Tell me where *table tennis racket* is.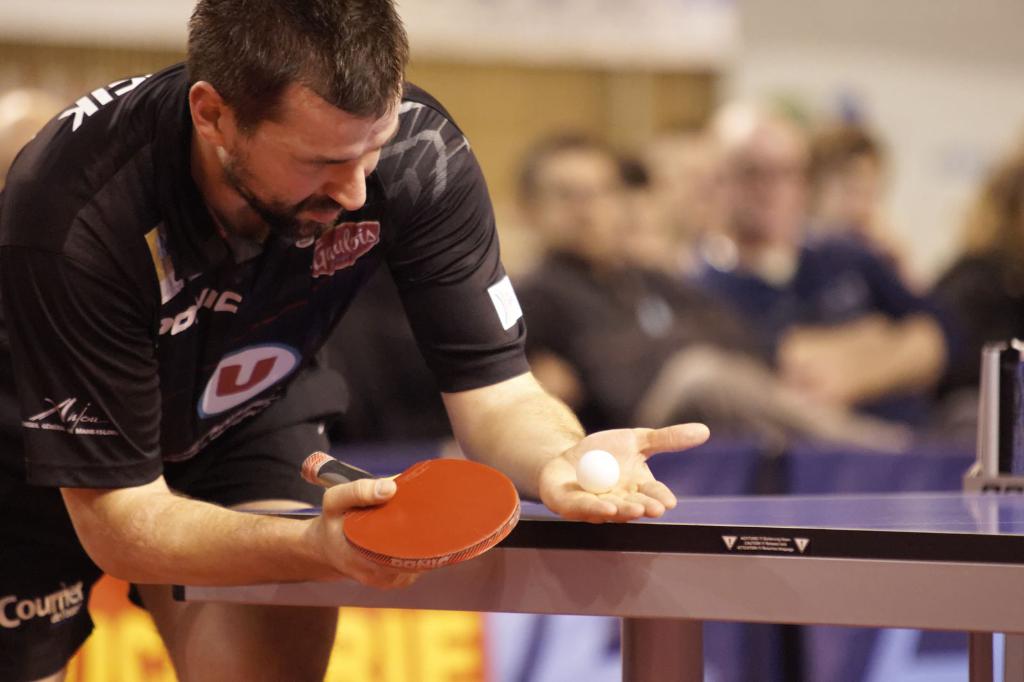
*table tennis racket* is at [x1=298, y1=452, x2=524, y2=574].
